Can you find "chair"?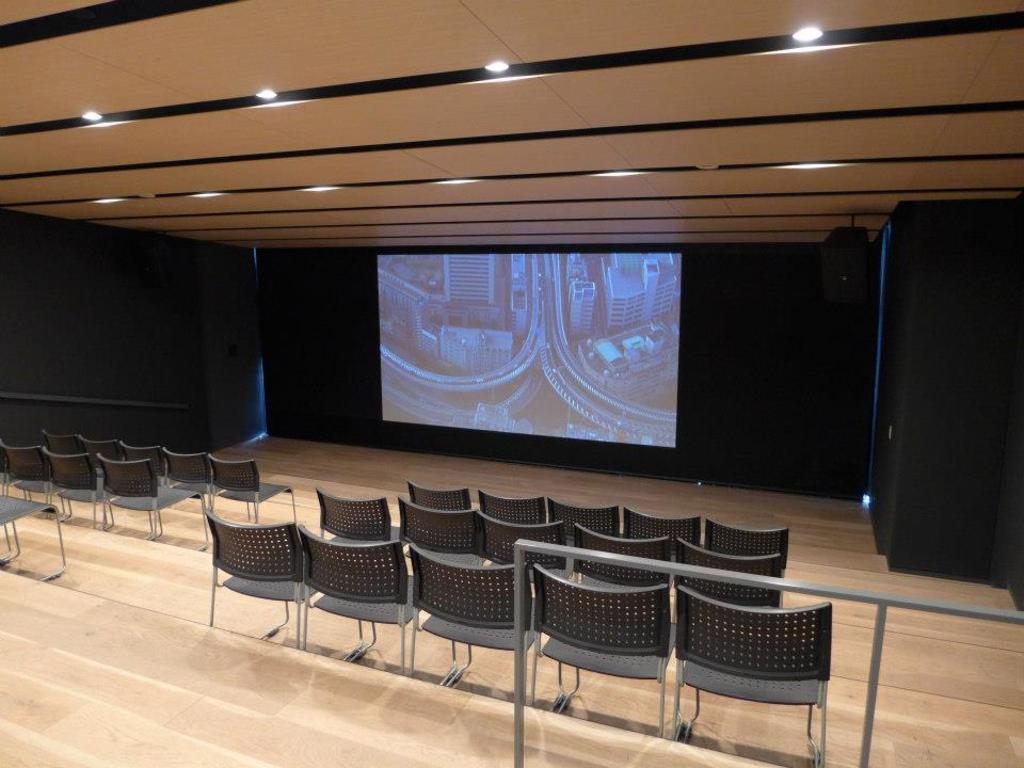
Yes, bounding box: left=82, top=433, right=116, bottom=480.
